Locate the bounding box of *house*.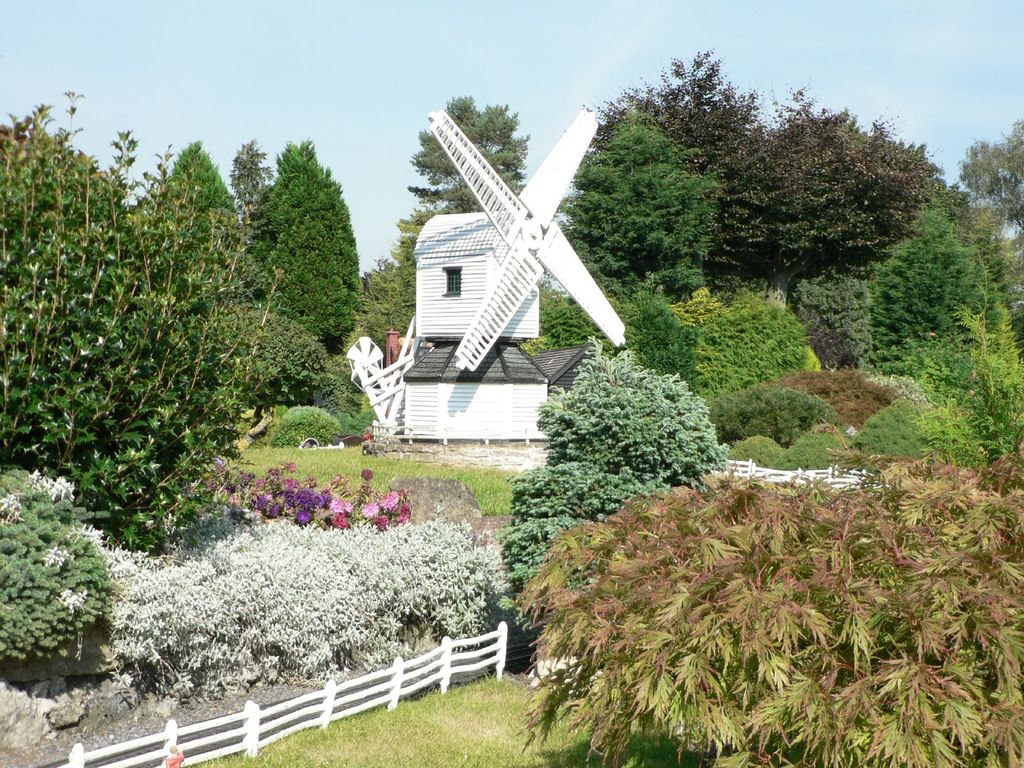
Bounding box: bbox(413, 104, 626, 374).
